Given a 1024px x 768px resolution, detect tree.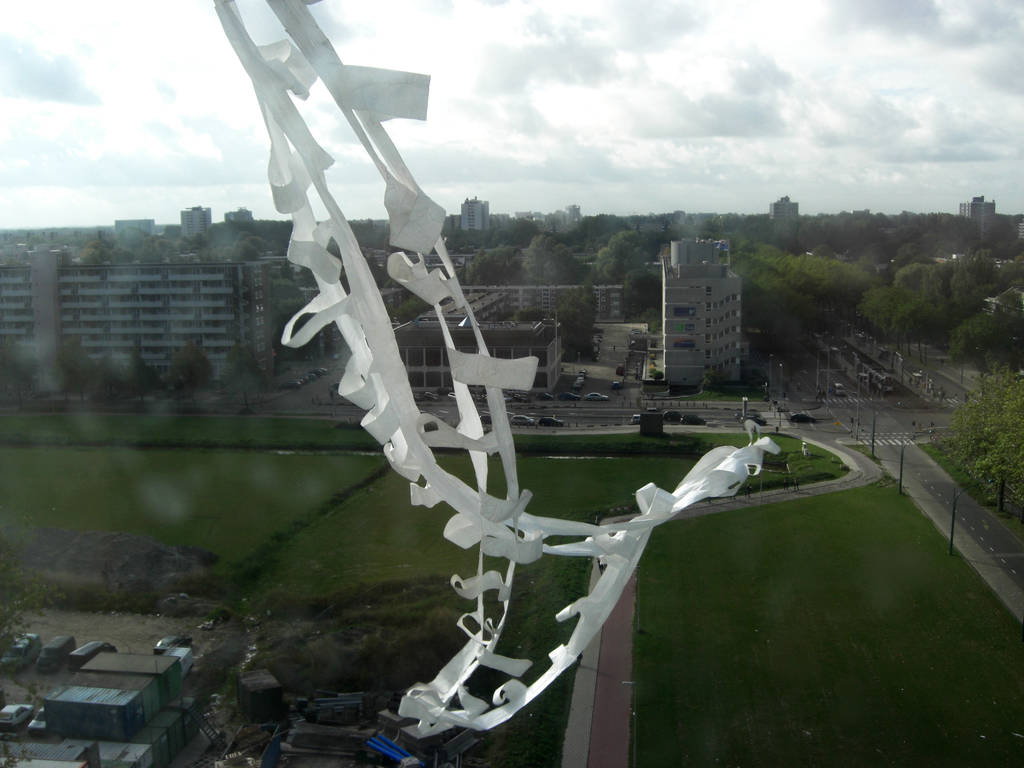
bbox(940, 367, 1023, 514).
